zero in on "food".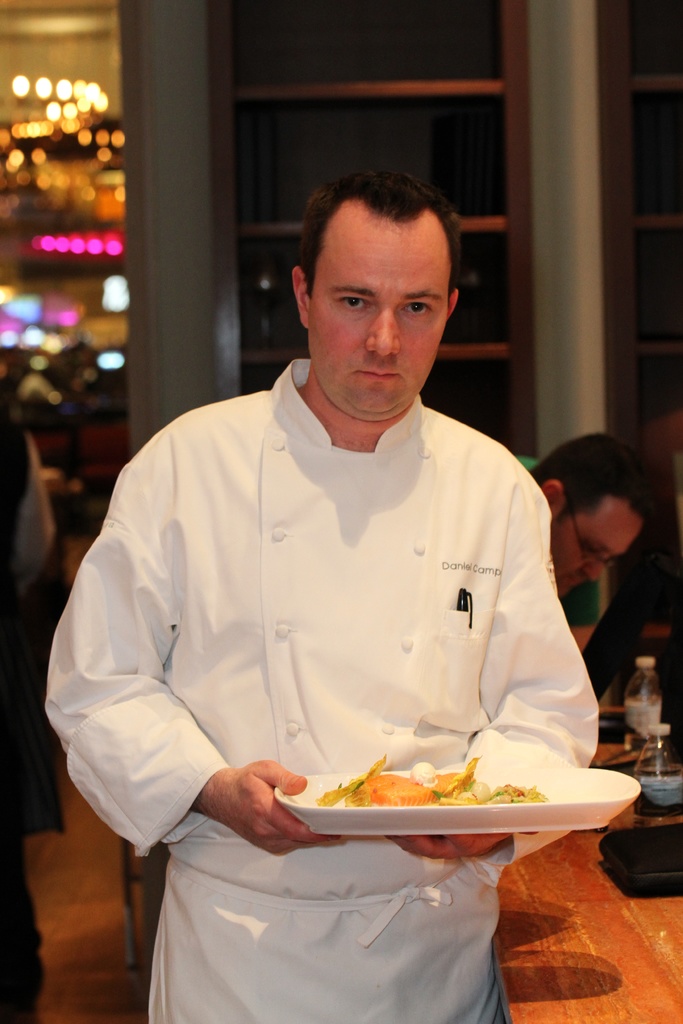
Zeroed in: rect(317, 753, 550, 810).
